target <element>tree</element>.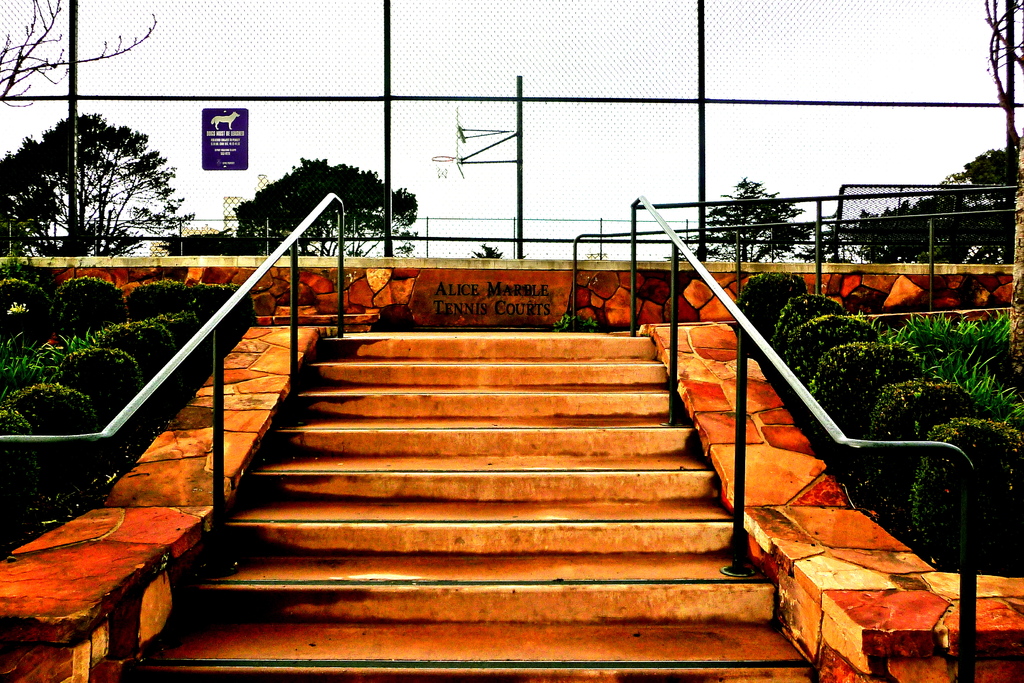
Target region: bbox=[234, 153, 410, 257].
